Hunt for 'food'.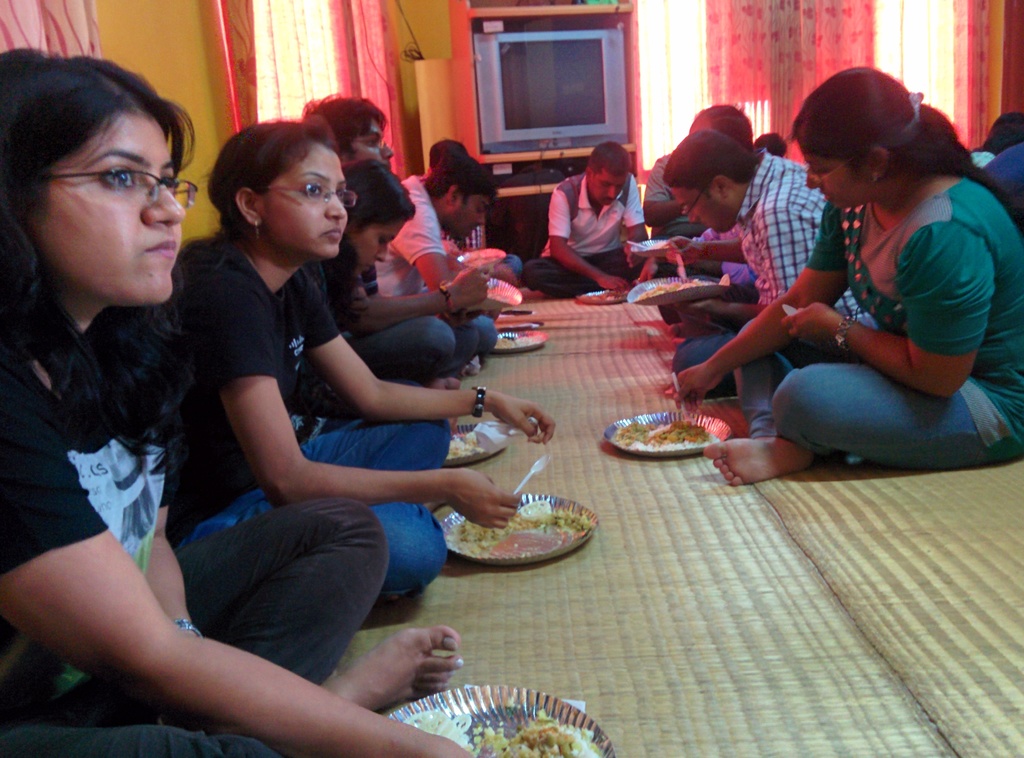
Hunted down at box=[613, 419, 719, 453].
